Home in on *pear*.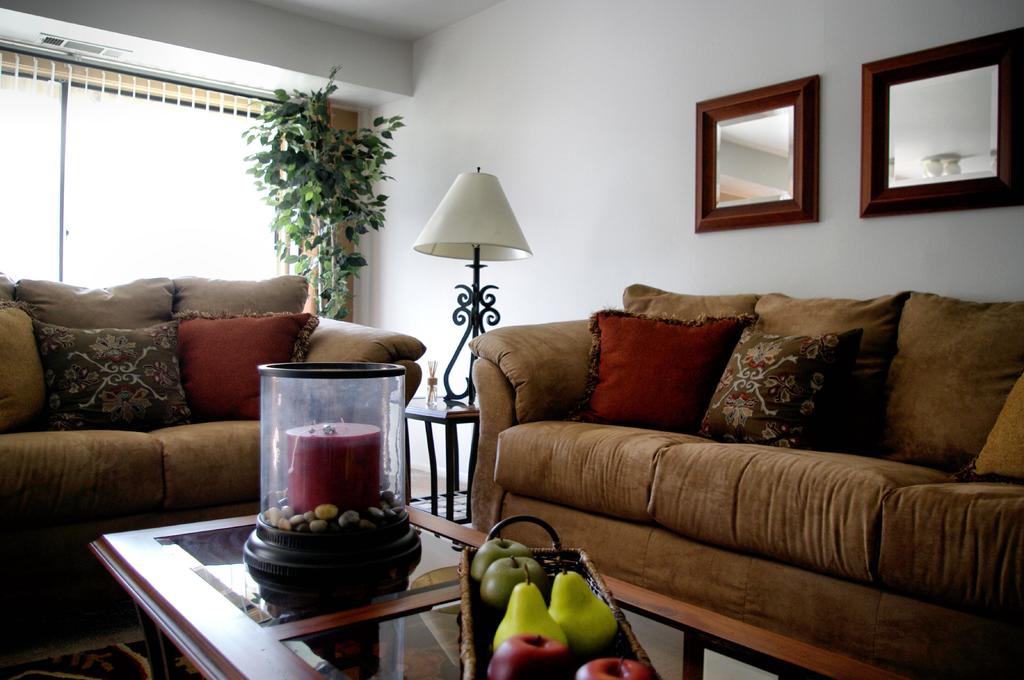
Homed in at box(490, 557, 566, 654).
